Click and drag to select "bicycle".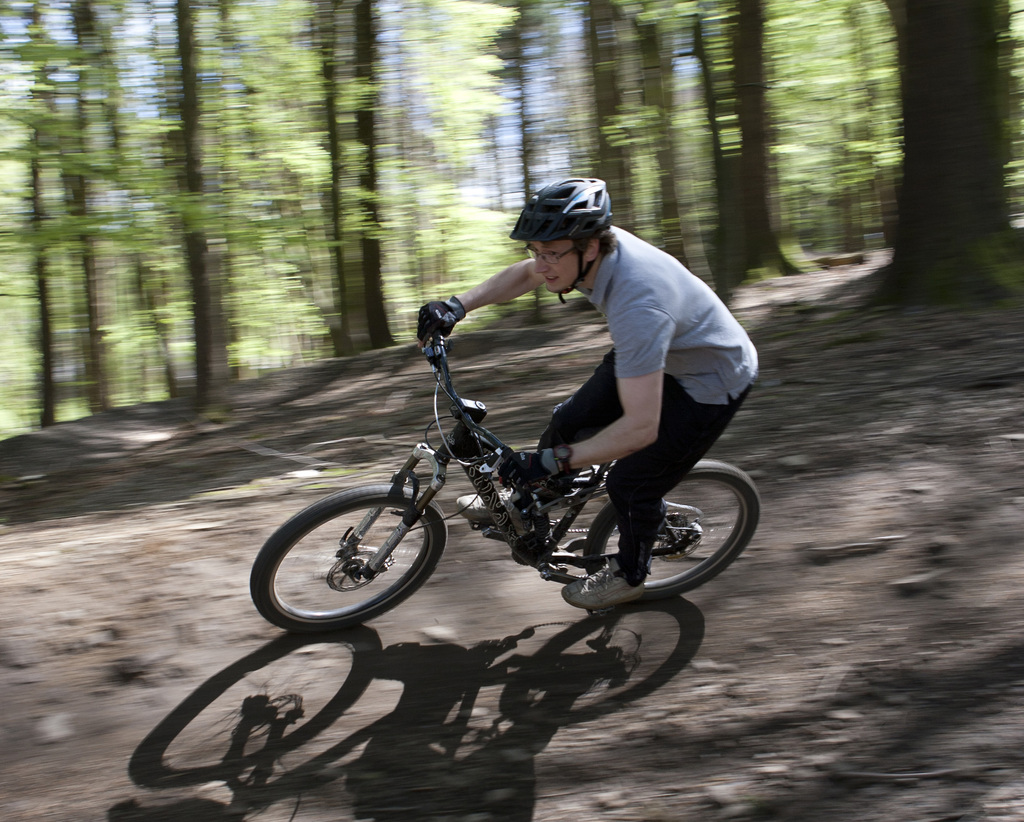
Selection: <bbox>248, 326, 762, 633</bbox>.
